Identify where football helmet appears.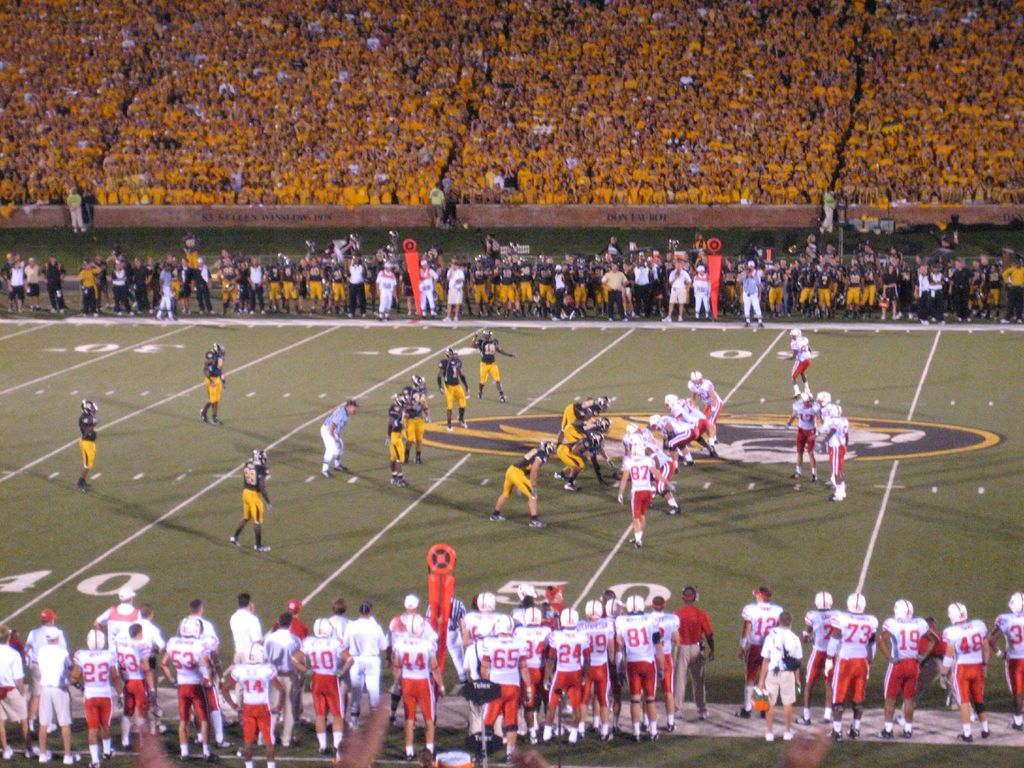
Appears at 477,593,495,612.
